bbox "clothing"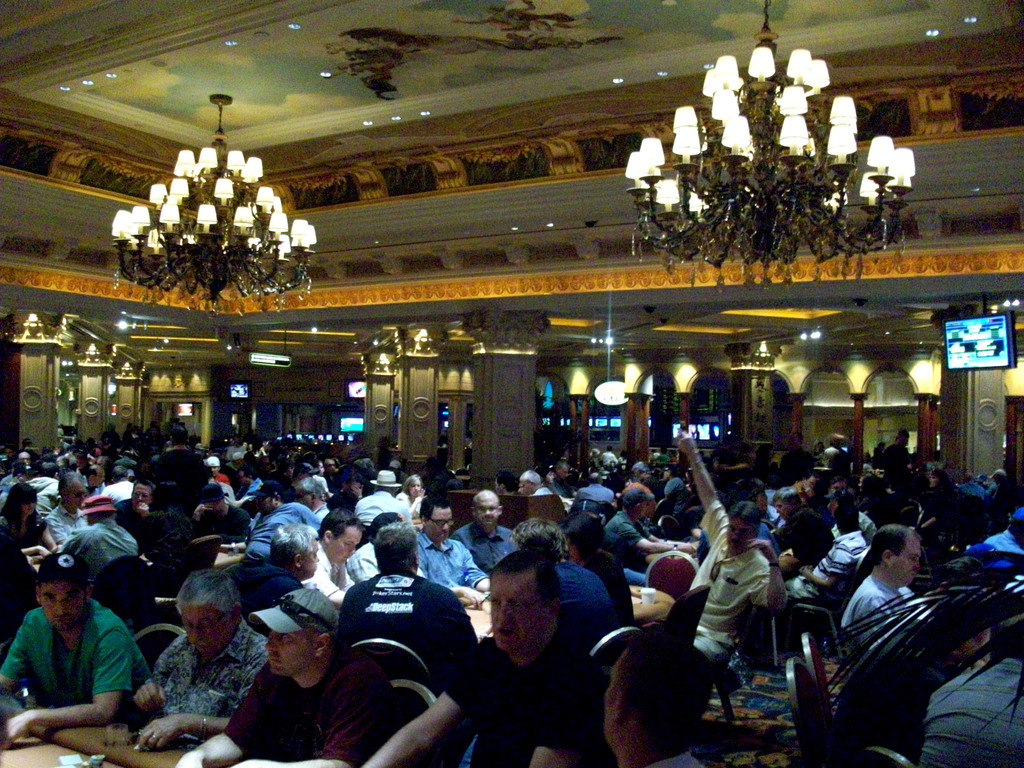
(x1=346, y1=545, x2=386, y2=586)
